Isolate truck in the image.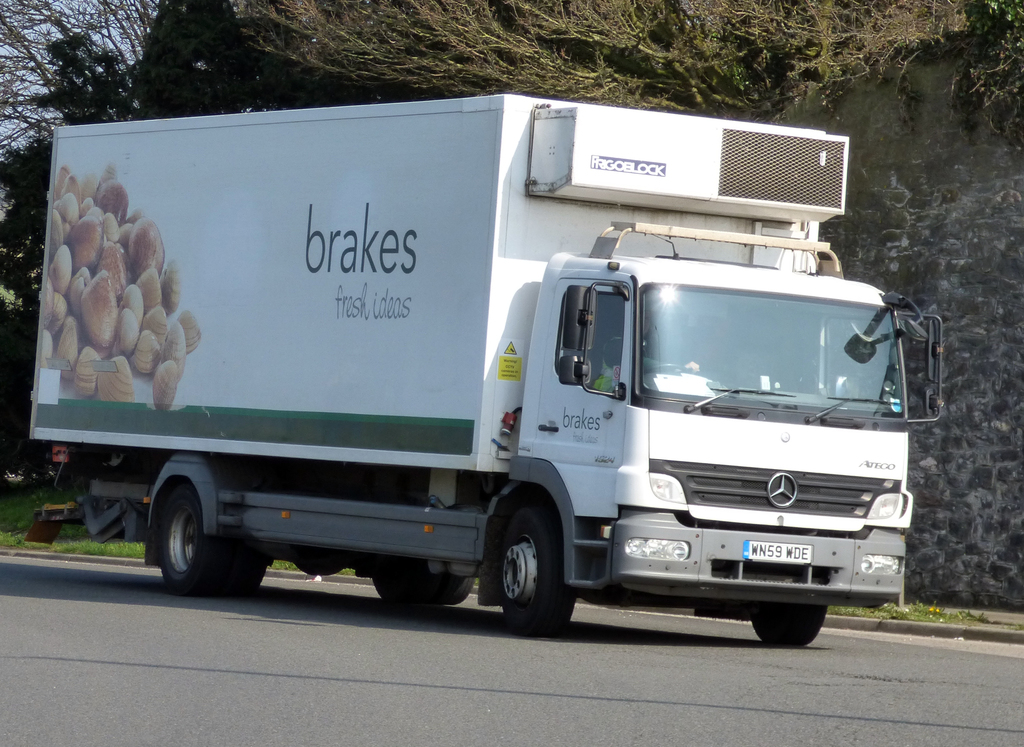
Isolated region: (x1=27, y1=110, x2=923, y2=654).
